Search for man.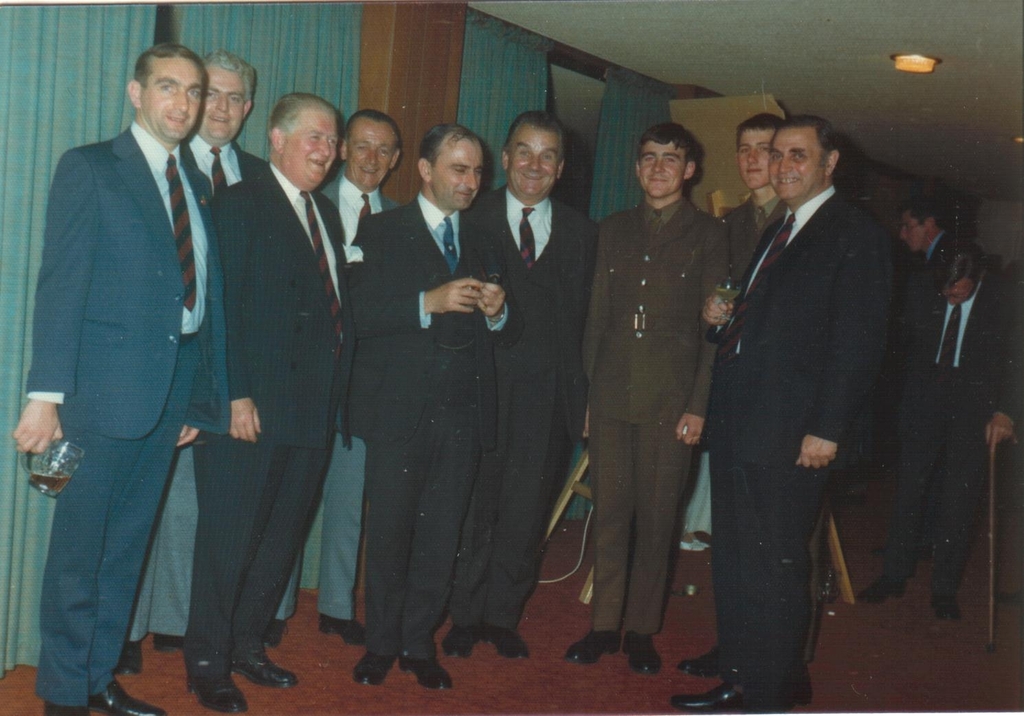
Found at locate(856, 240, 1023, 616).
